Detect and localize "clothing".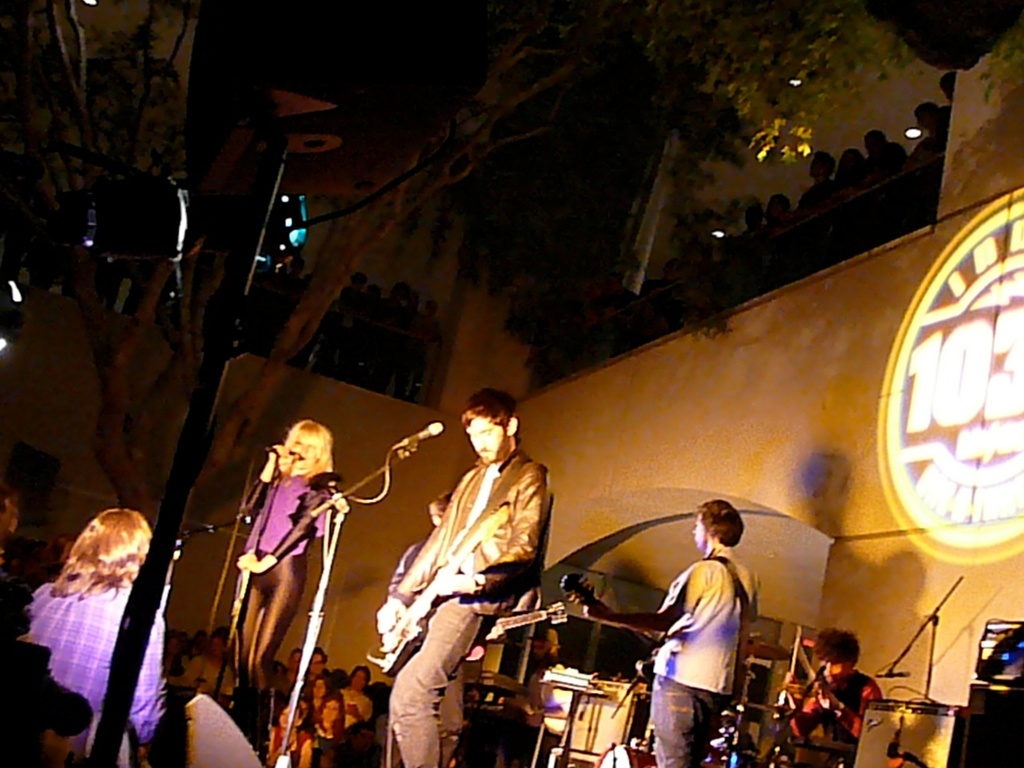
Localized at [234,466,330,690].
